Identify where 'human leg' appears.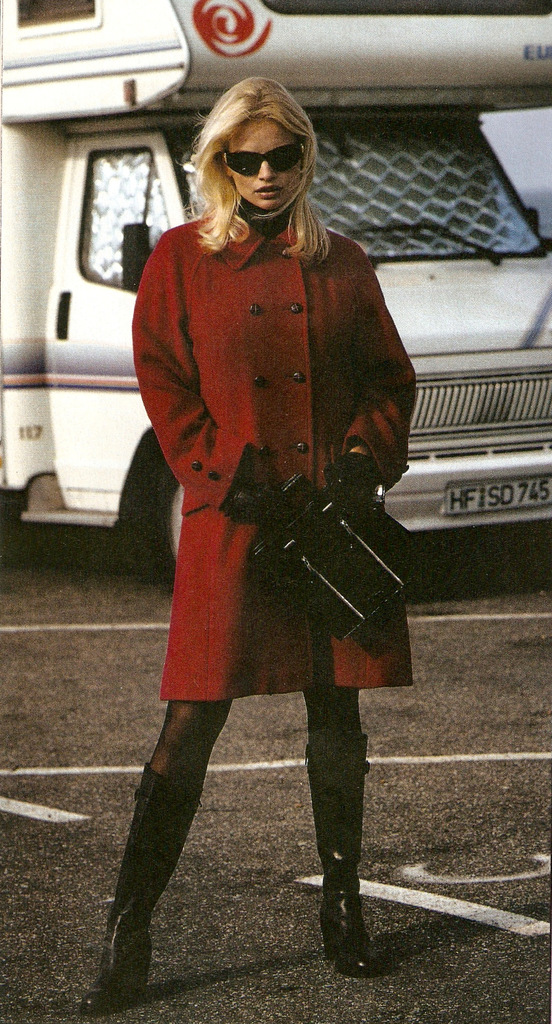
Appears at [left=304, top=692, right=388, bottom=974].
